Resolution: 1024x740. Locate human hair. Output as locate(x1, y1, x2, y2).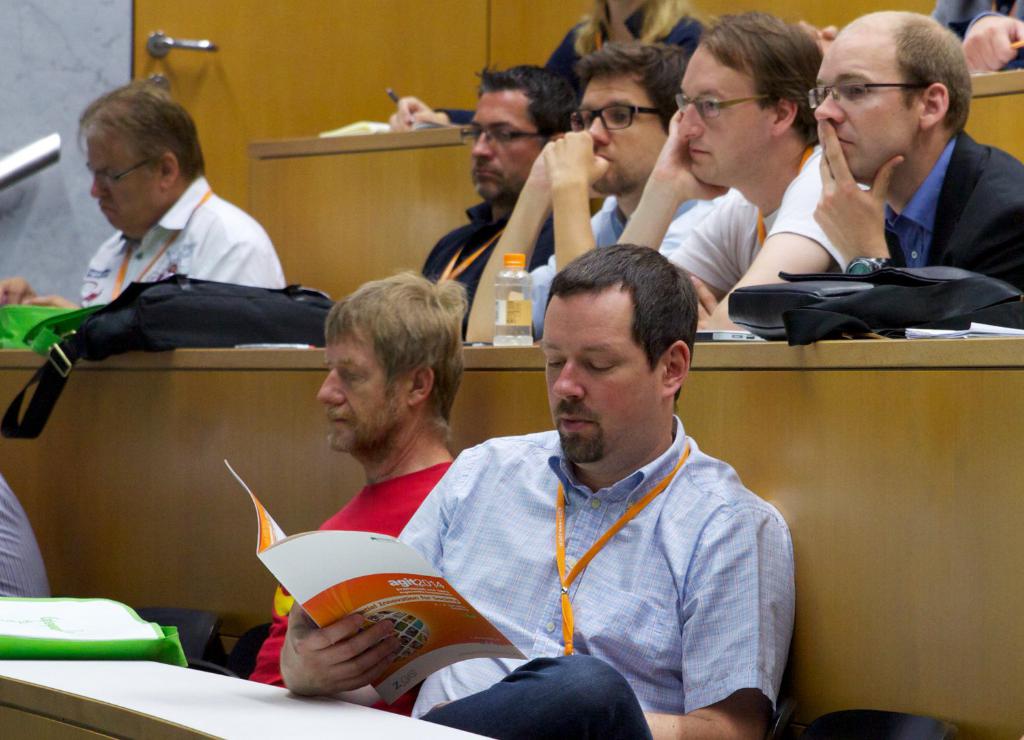
locate(74, 81, 204, 176).
